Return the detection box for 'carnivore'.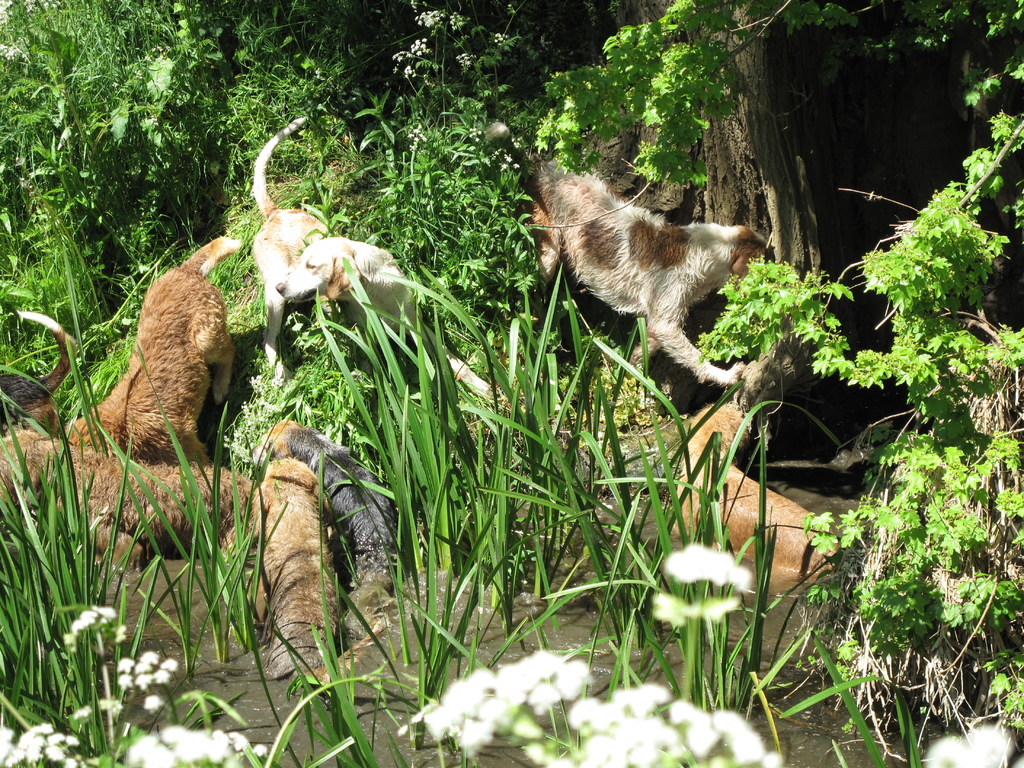
(235, 451, 344, 683).
